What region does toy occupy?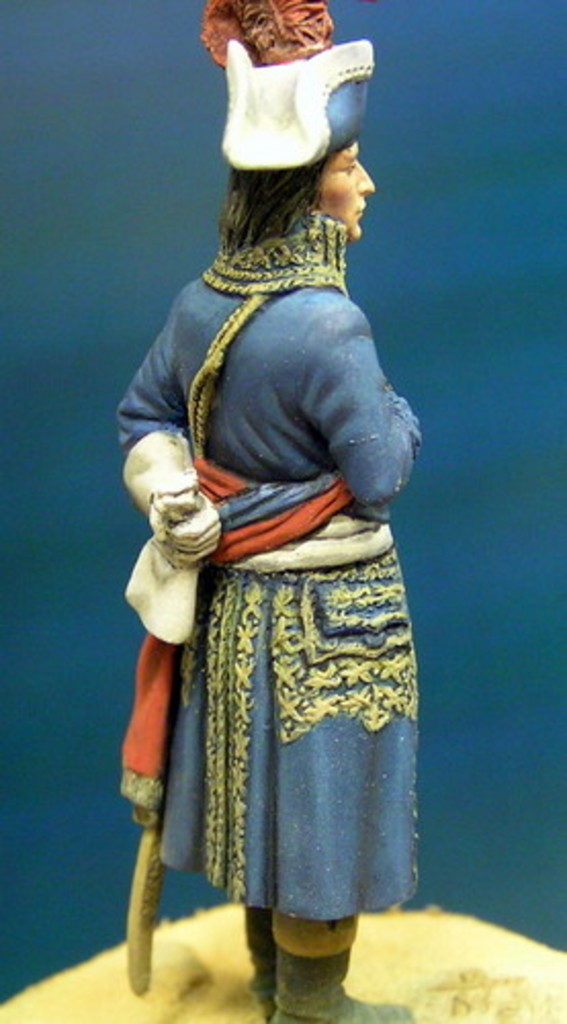
pyautogui.locateOnScreen(108, 125, 446, 993).
